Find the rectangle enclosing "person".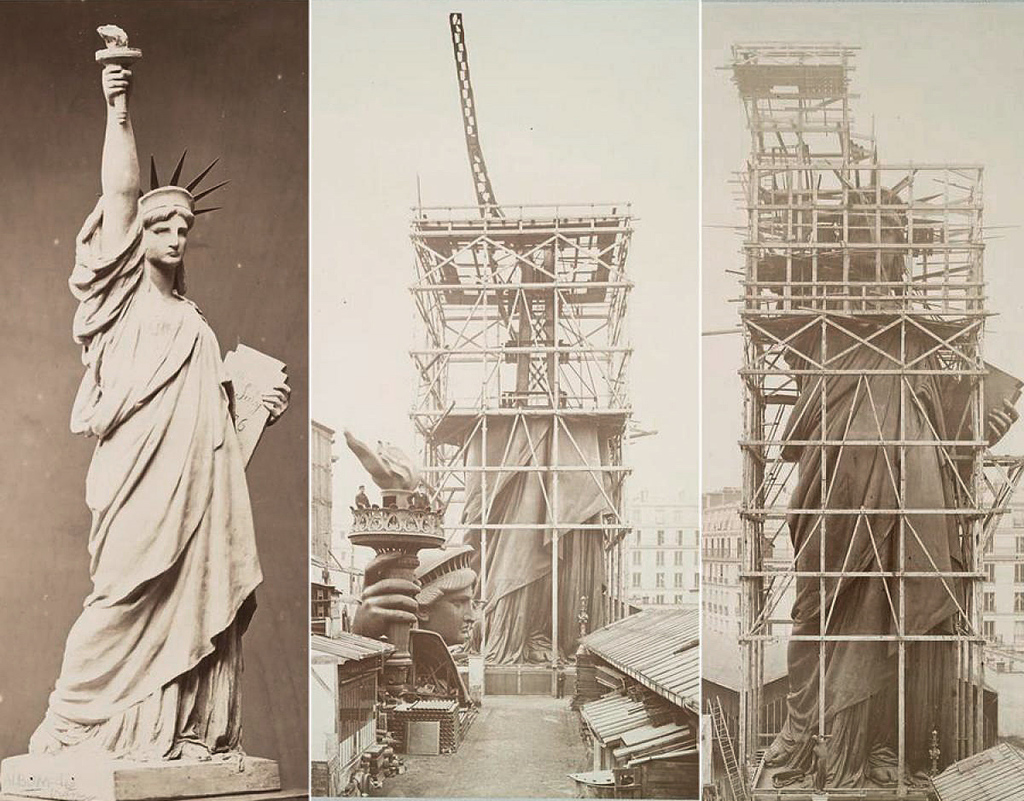
left=752, top=142, right=1023, bottom=798.
